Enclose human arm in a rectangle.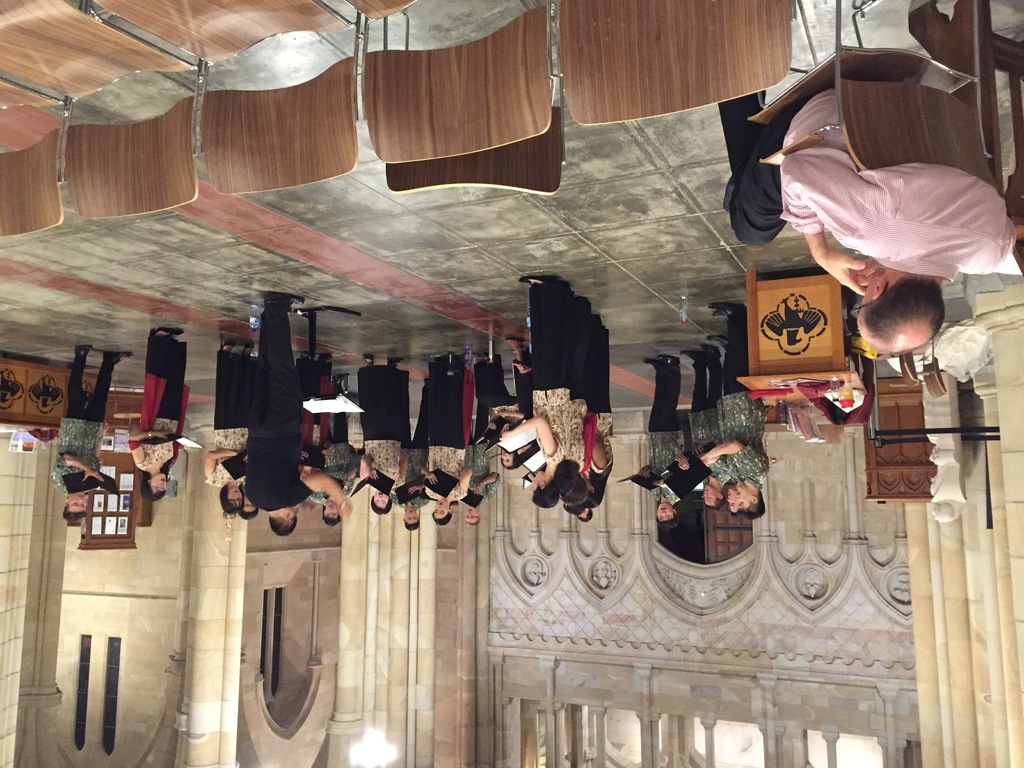
[left=298, top=470, right=353, bottom=520].
